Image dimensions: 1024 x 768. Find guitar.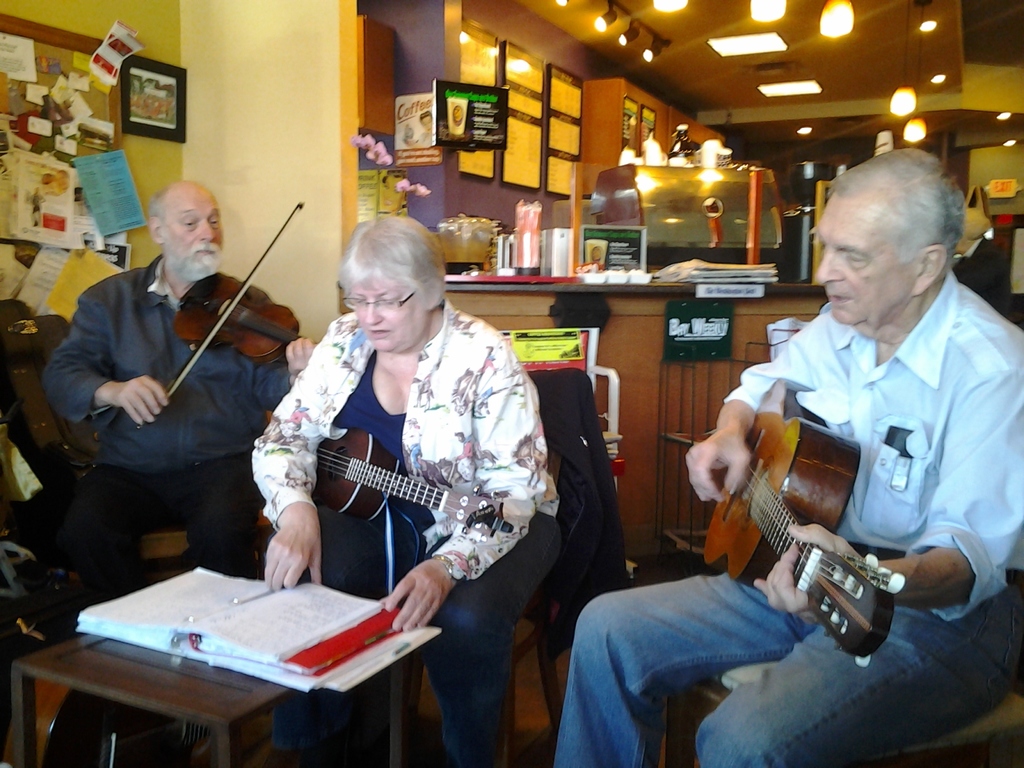
locate(677, 349, 908, 664).
